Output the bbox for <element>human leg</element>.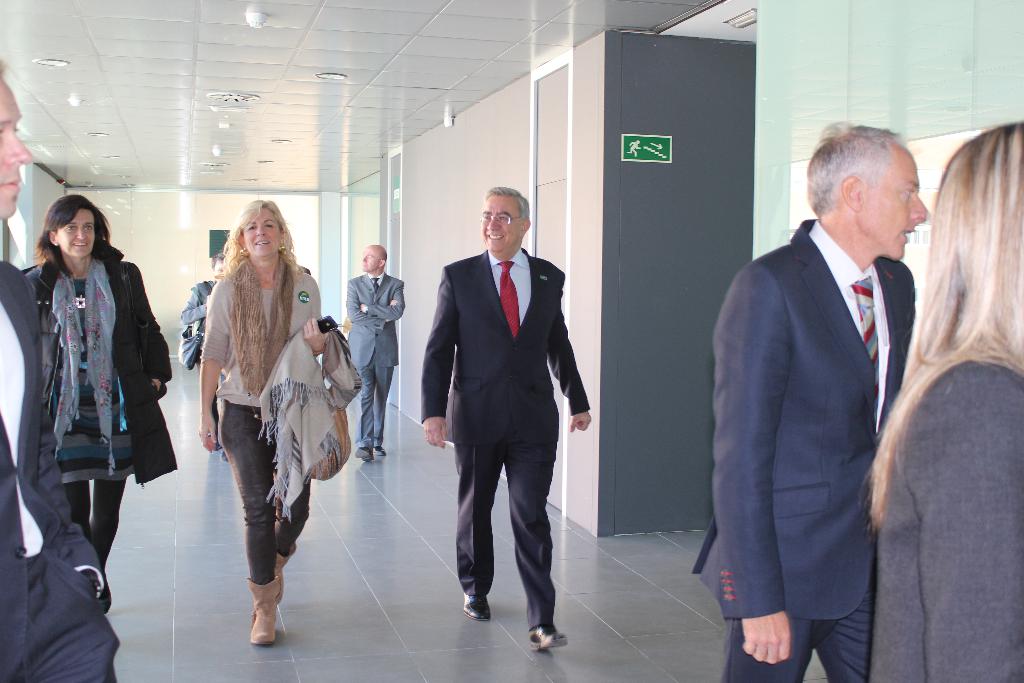
l=266, t=422, r=319, b=555.
